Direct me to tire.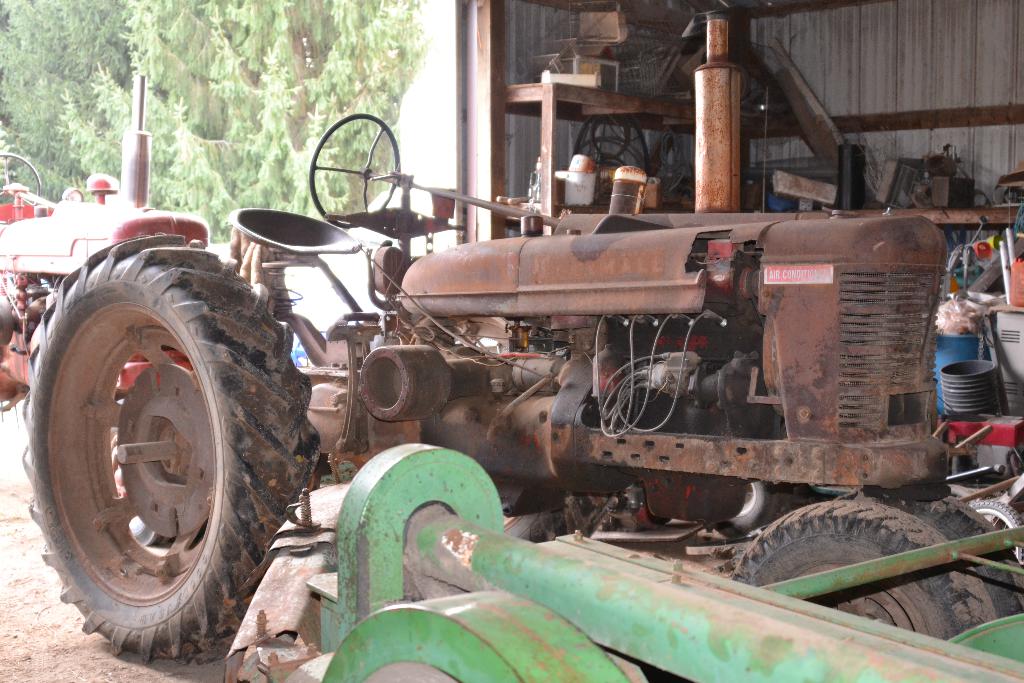
Direction: BBox(24, 230, 320, 658).
